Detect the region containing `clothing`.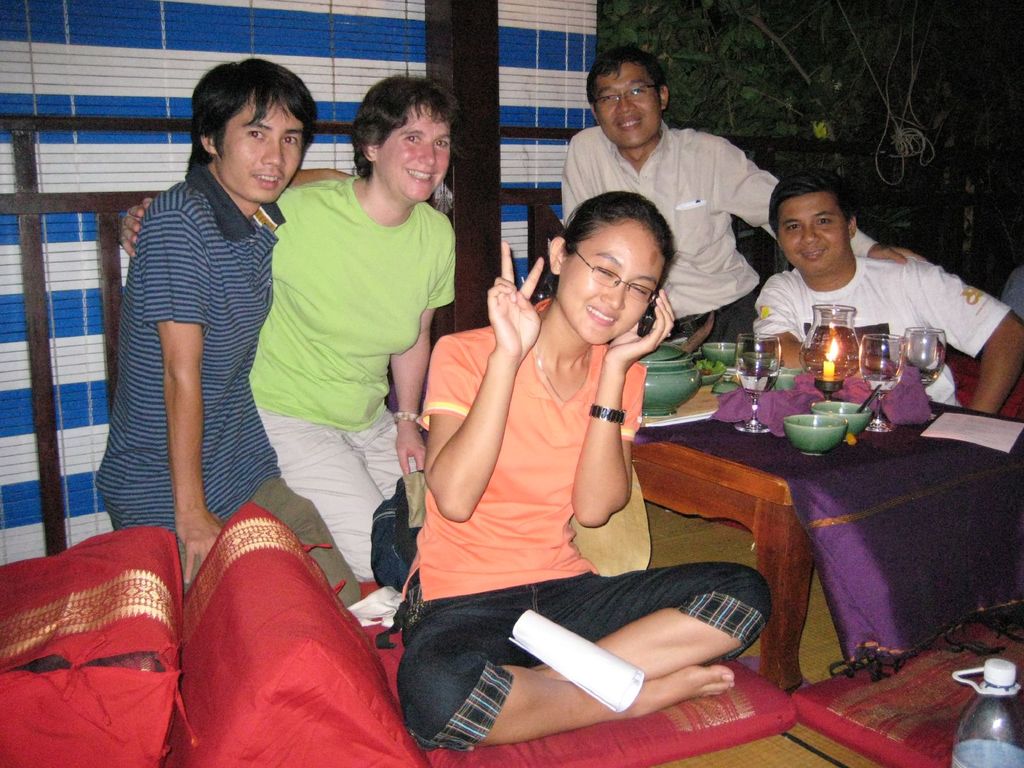
214/180/436/573.
